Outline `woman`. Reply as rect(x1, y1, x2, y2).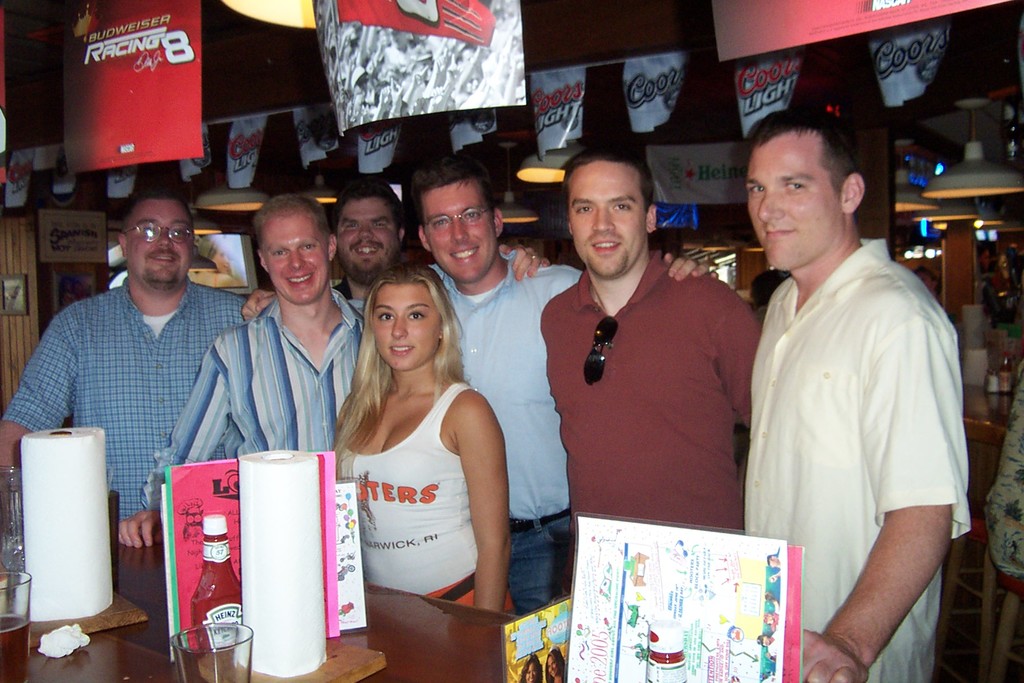
rect(326, 267, 517, 613).
